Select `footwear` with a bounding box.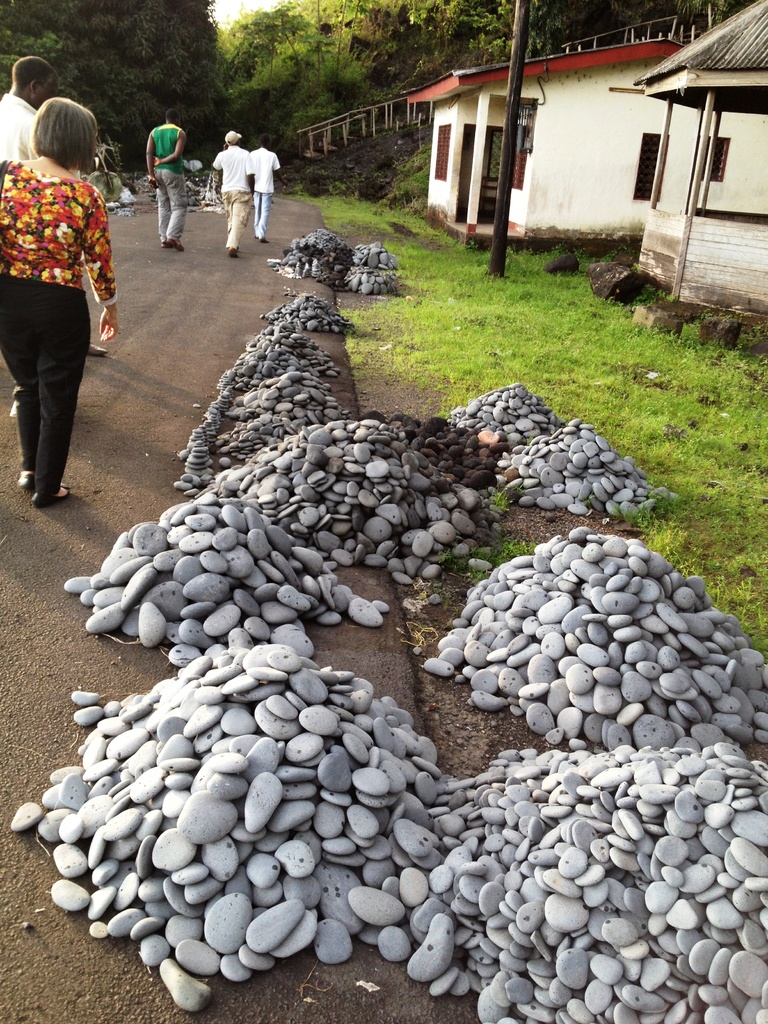
left=31, top=488, right=74, bottom=512.
